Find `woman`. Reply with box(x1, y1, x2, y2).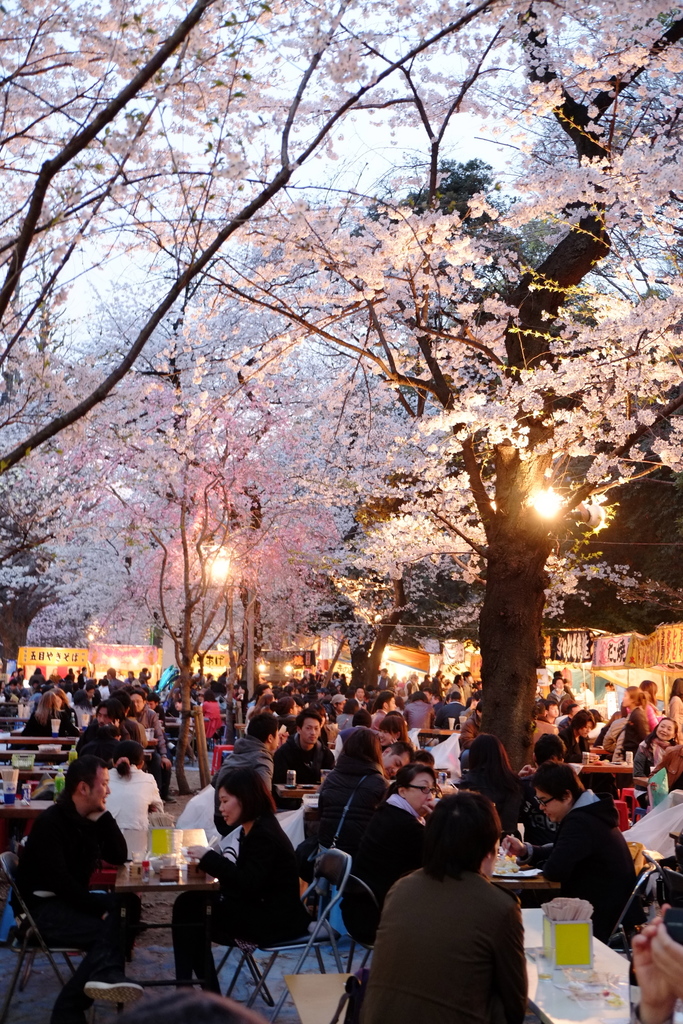
box(302, 723, 386, 863).
